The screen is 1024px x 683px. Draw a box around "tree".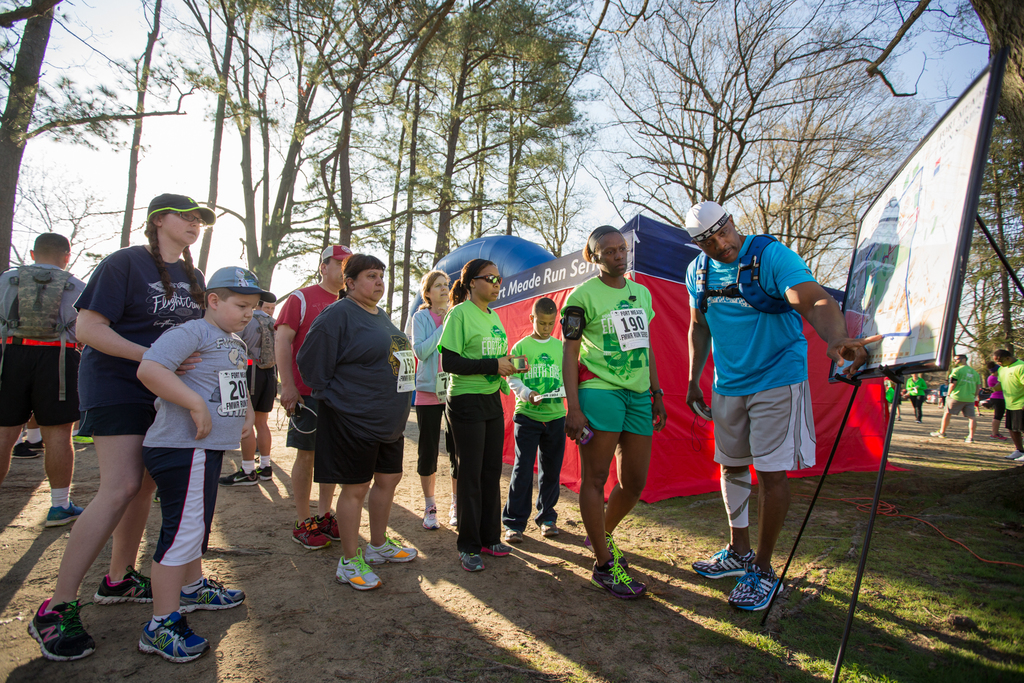
[left=877, top=0, right=1023, bottom=108].
